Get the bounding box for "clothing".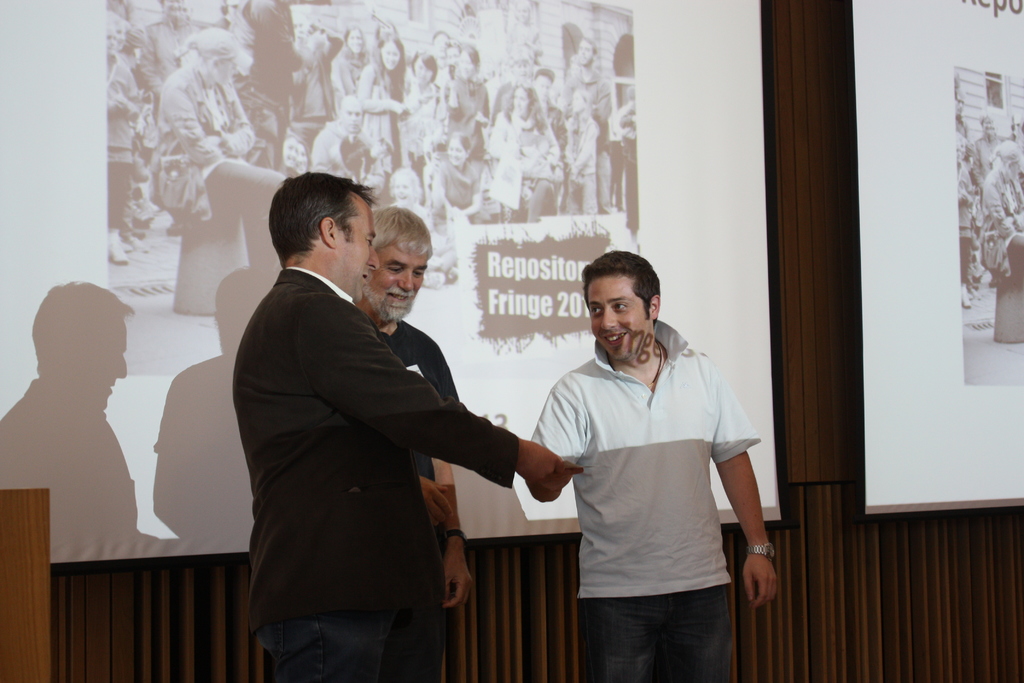
<box>404,323,461,482</box>.
